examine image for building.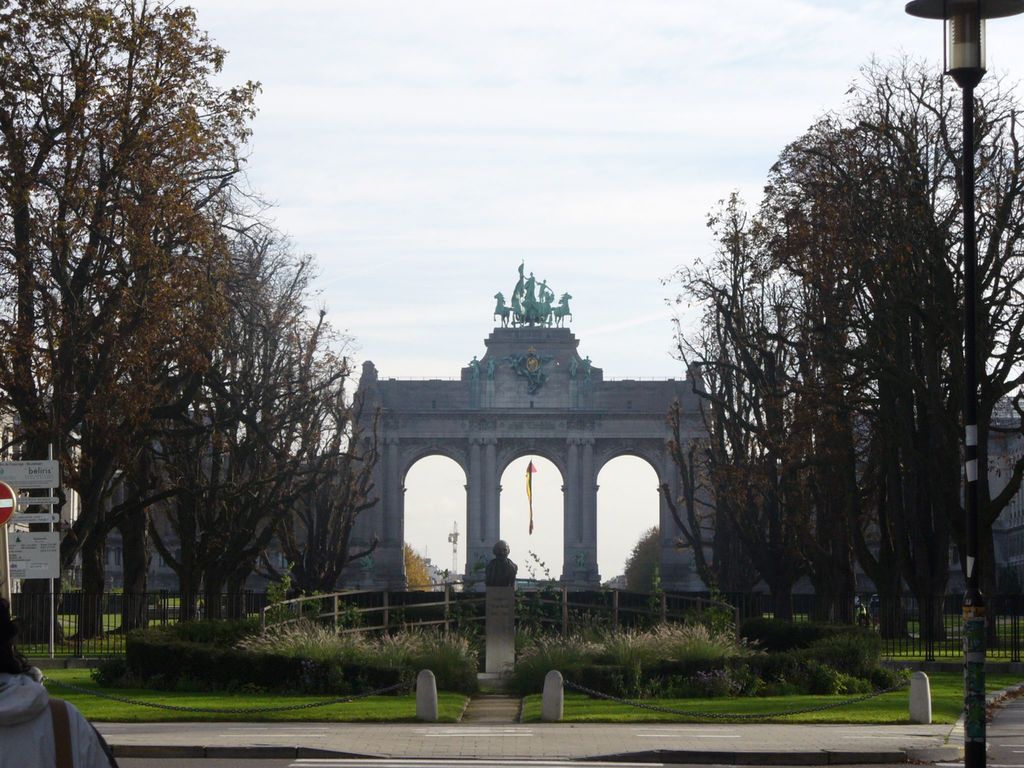
Examination result: 64,389,293,617.
